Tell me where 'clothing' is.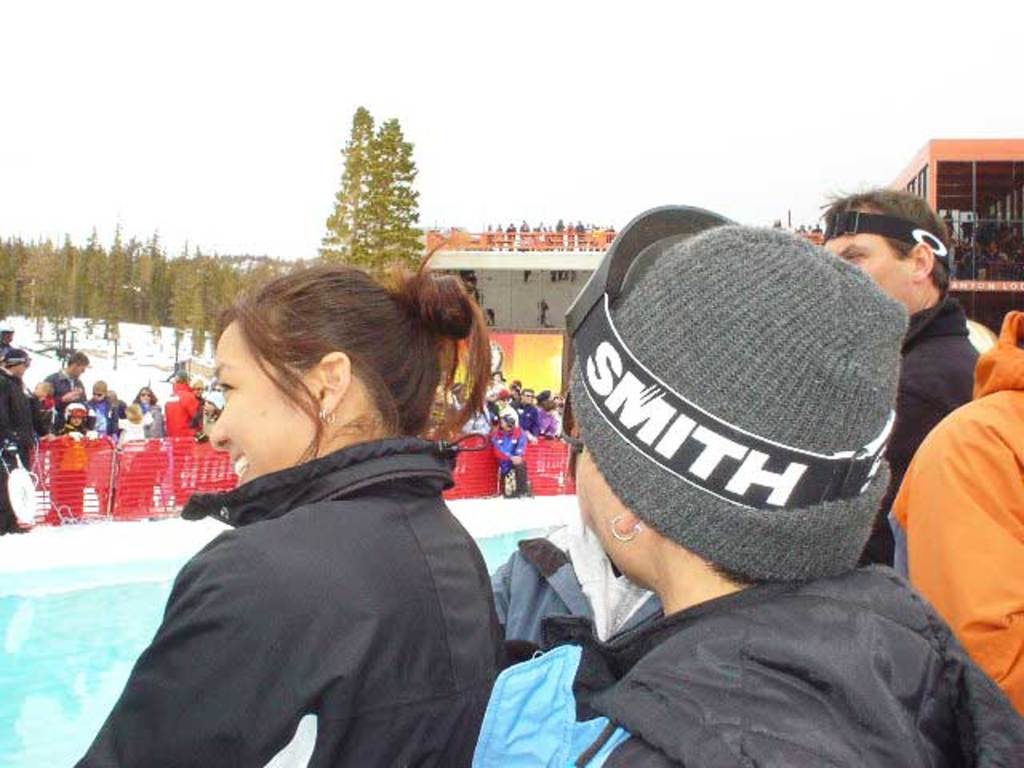
'clothing' is at {"x1": 878, "y1": 285, "x2": 989, "y2": 490}.
